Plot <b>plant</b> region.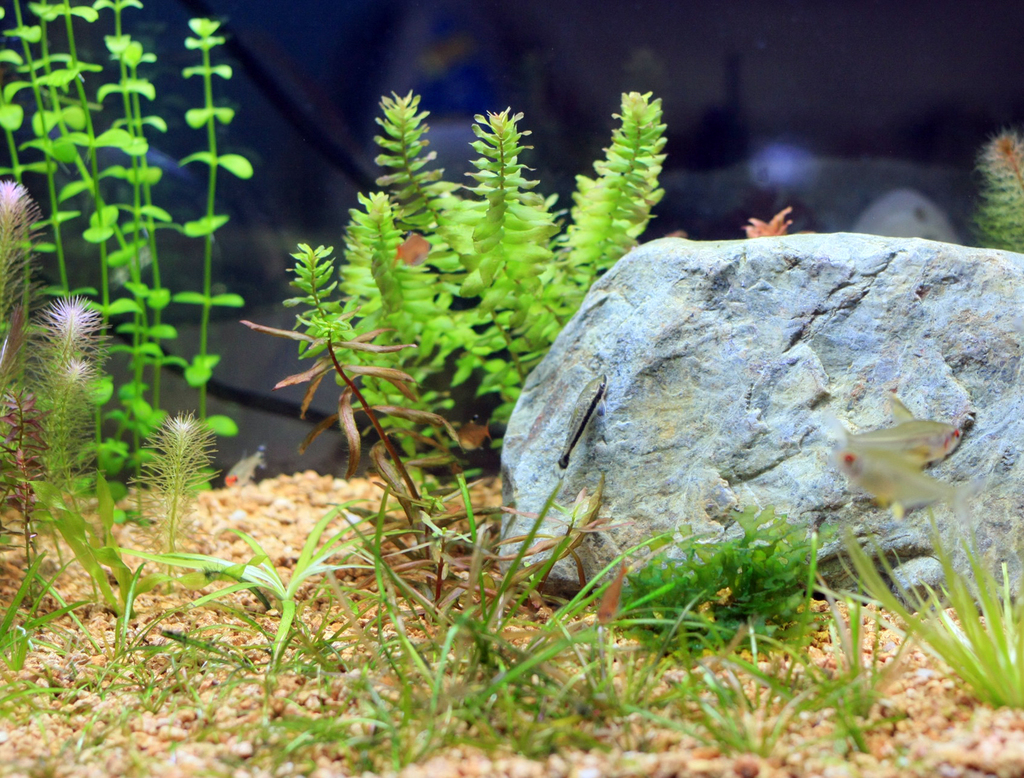
Plotted at (left=2, top=289, right=140, bottom=663).
